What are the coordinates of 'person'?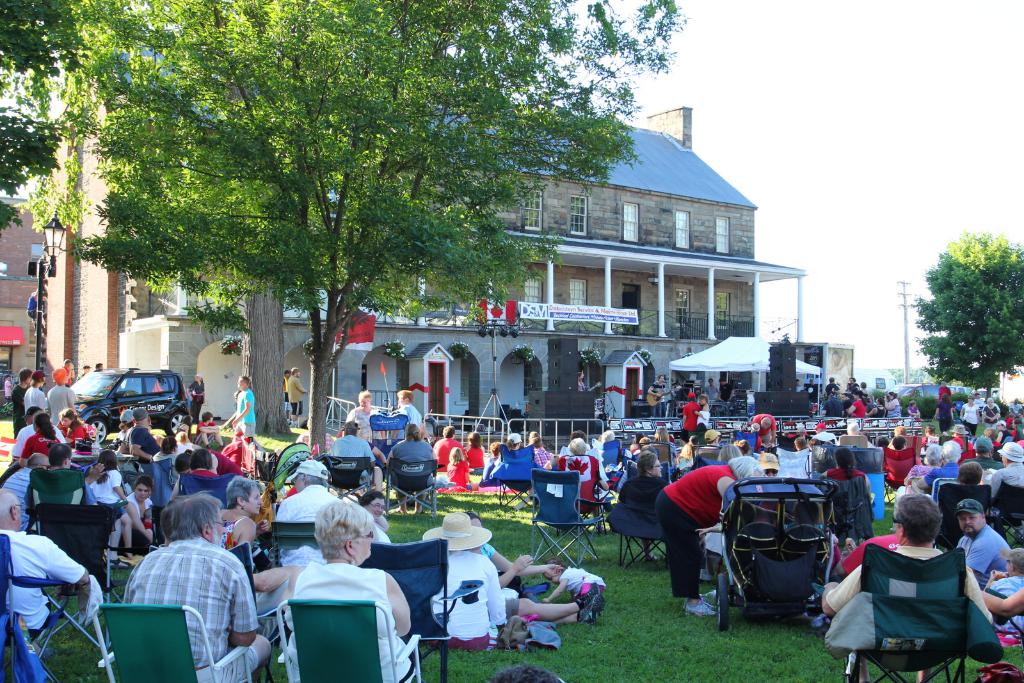
x1=326 y1=420 x2=386 y2=487.
